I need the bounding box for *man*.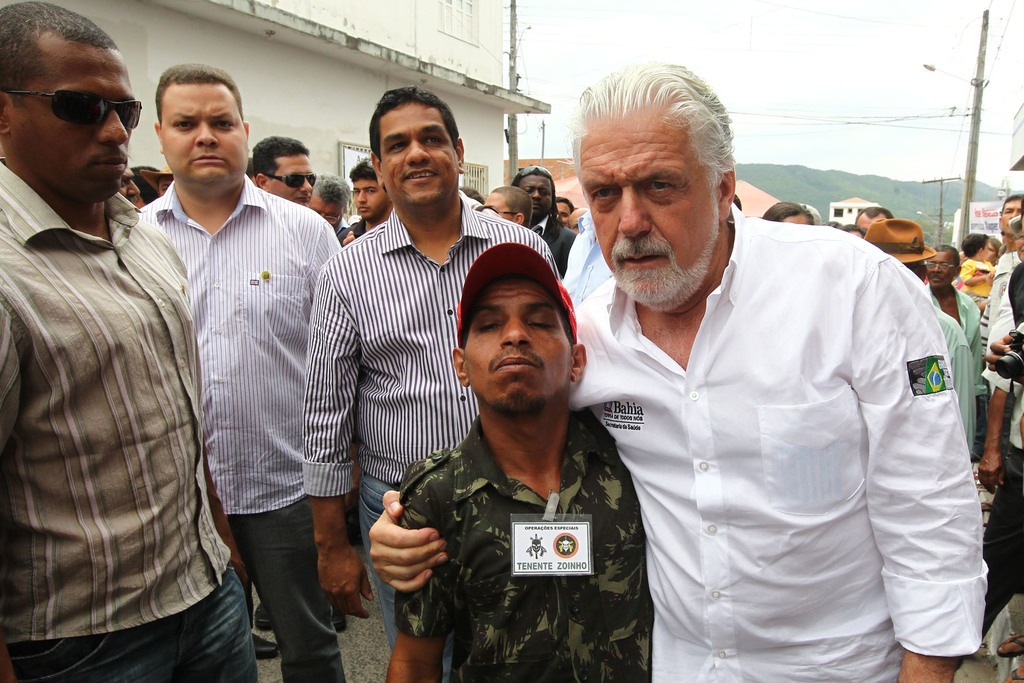
Here it is: pyautogui.locateOnScreen(515, 167, 577, 279).
